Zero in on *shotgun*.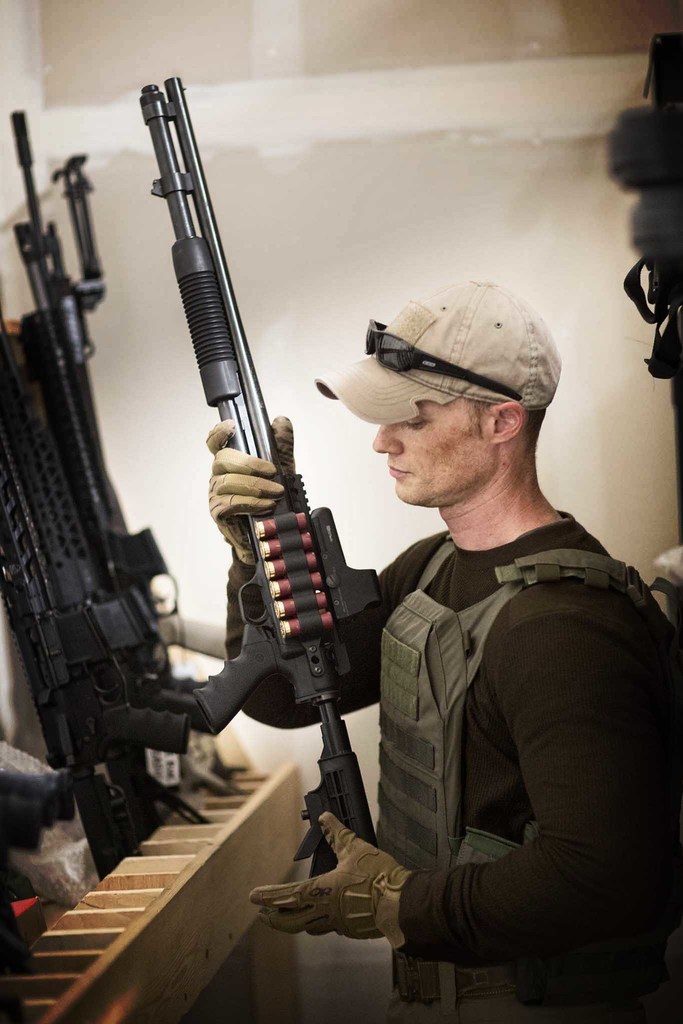
Zeroed in: 134 72 399 879.
